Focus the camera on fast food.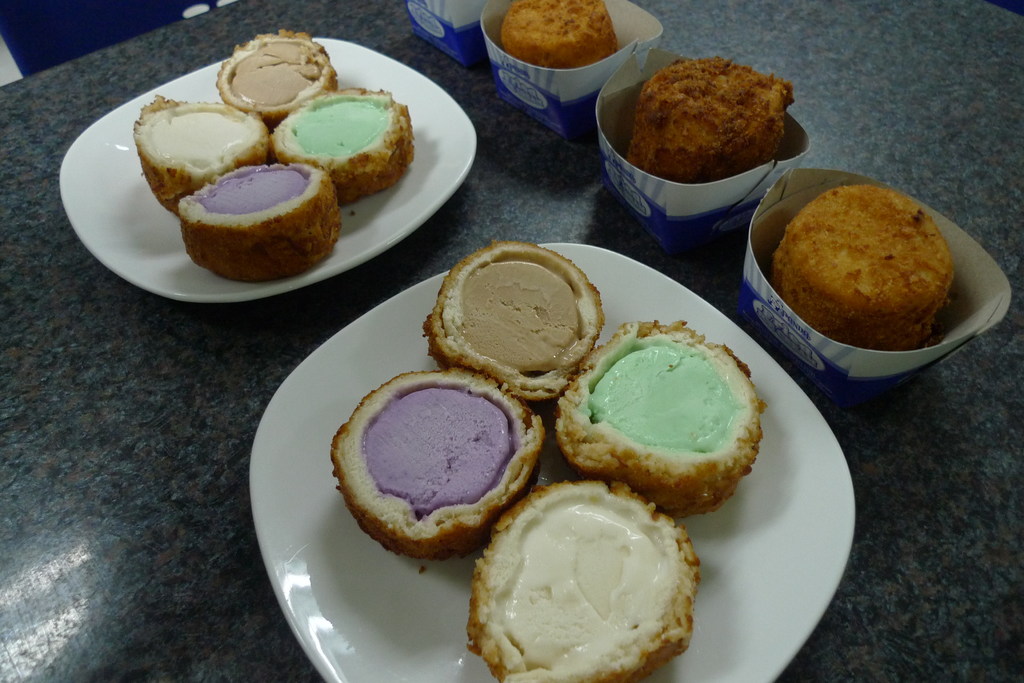
Focus region: detection(177, 163, 340, 282).
